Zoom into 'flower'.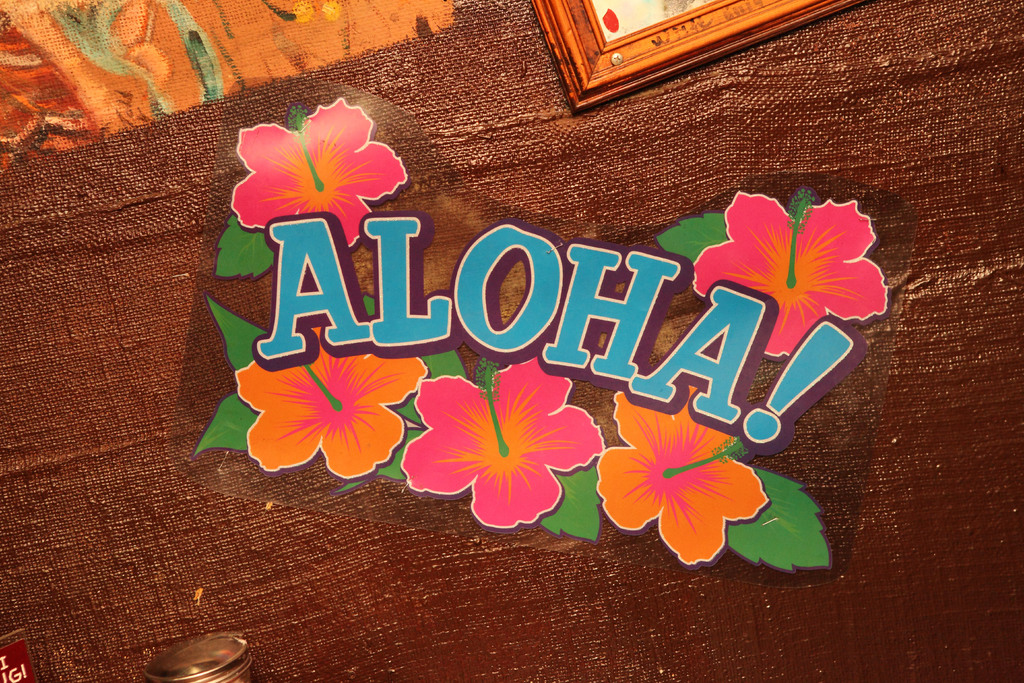
Zoom target: bbox=[692, 190, 888, 357].
